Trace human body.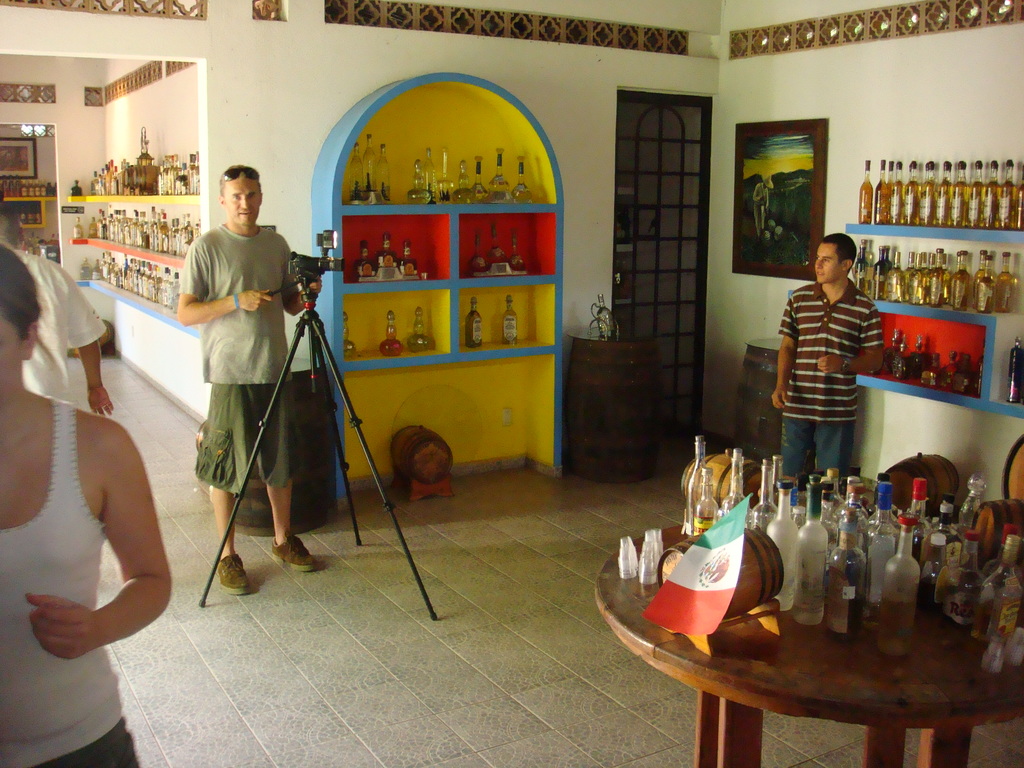
Traced to crop(0, 211, 115, 410).
